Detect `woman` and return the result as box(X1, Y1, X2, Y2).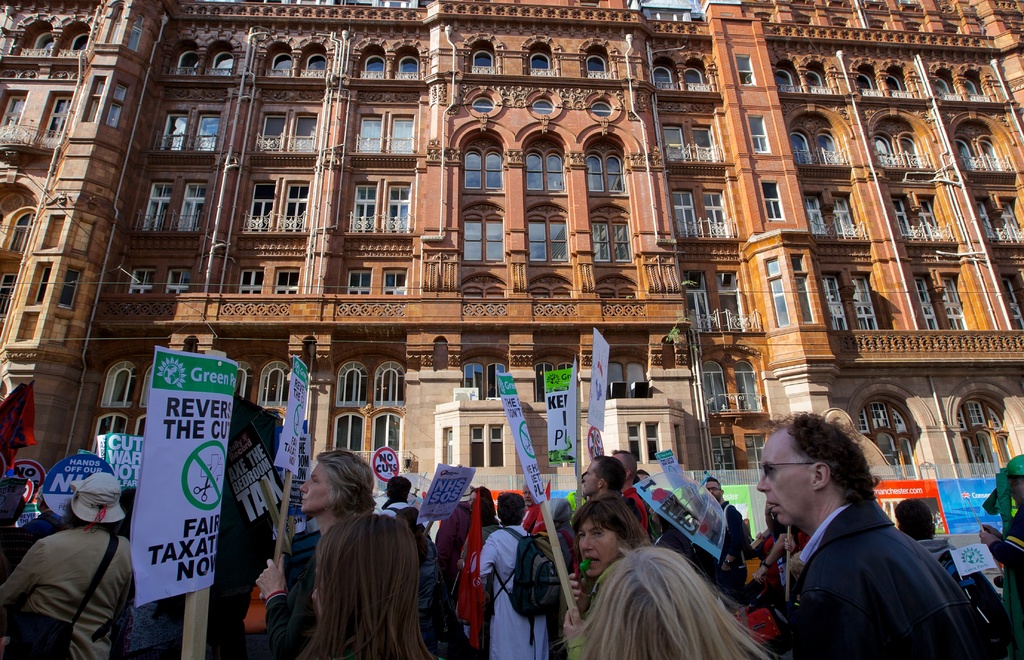
box(561, 500, 650, 659).
